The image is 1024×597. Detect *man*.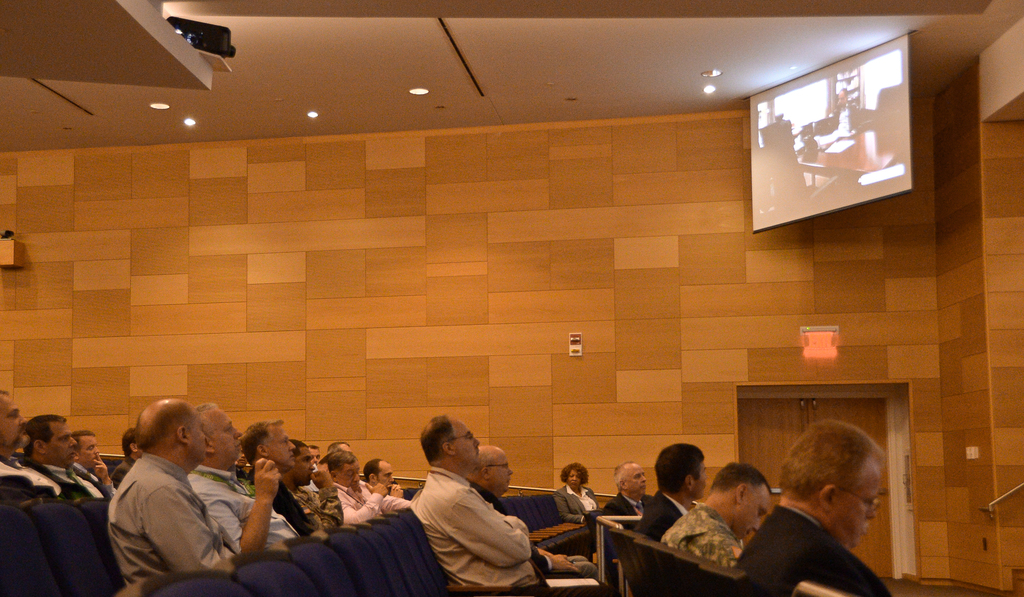
Detection: 737 427 920 596.
